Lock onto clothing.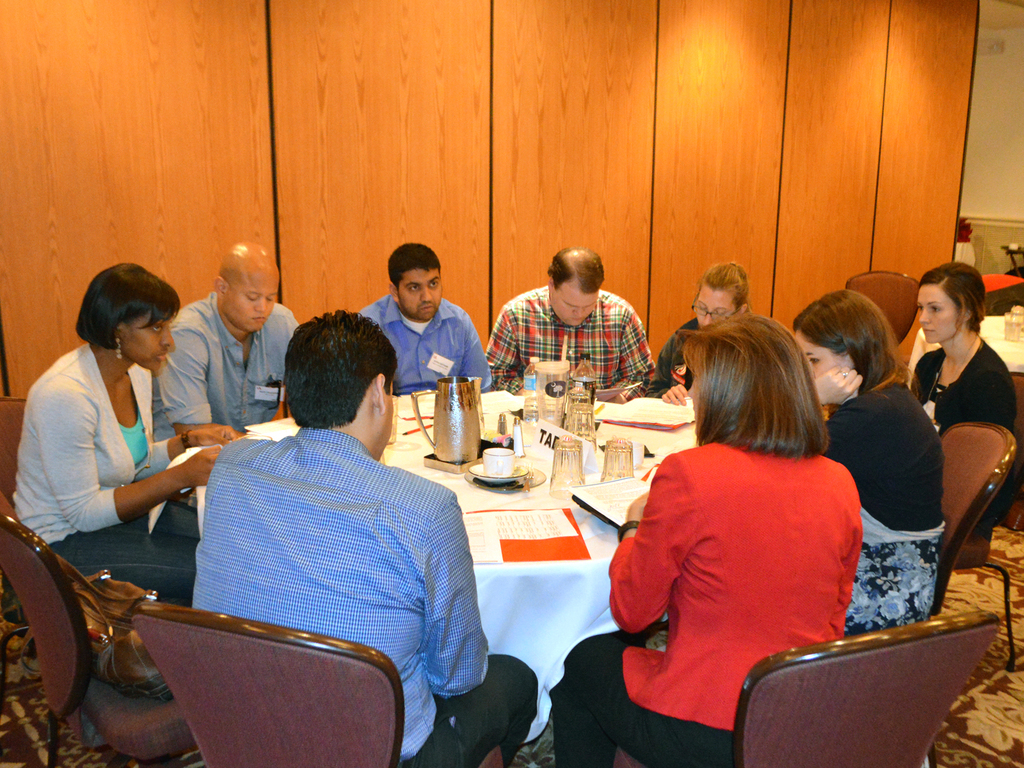
Locked: bbox(825, 378, 947, 634).
